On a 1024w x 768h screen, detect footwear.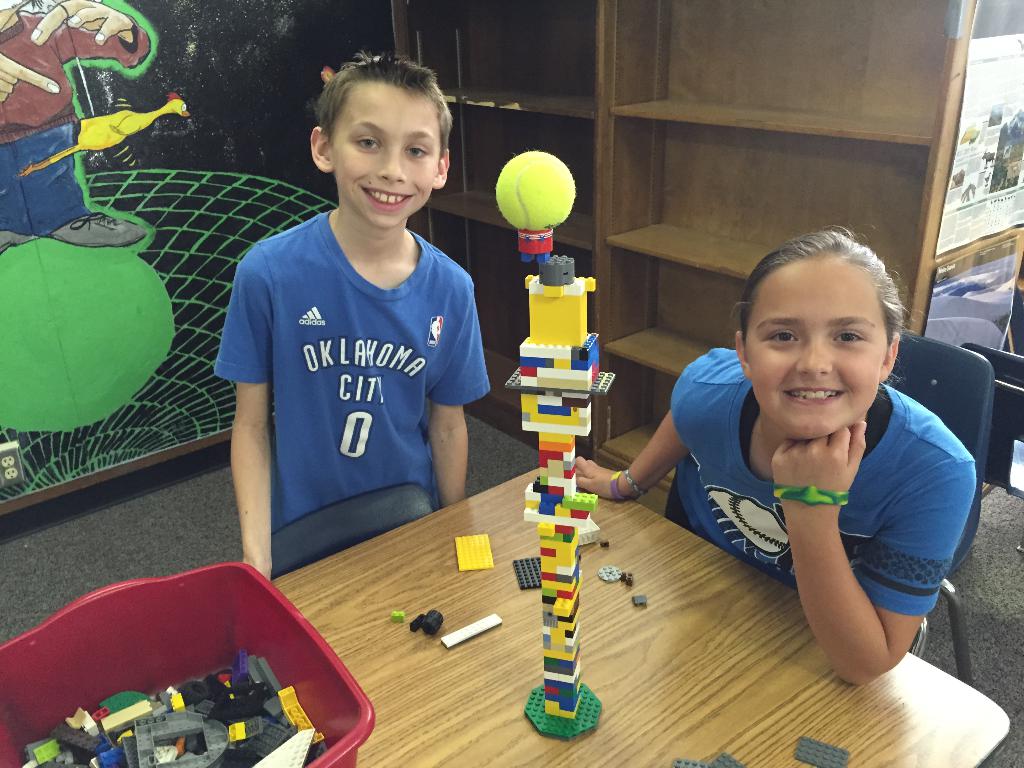
left=54, top=204, right=149, bottom=257.
